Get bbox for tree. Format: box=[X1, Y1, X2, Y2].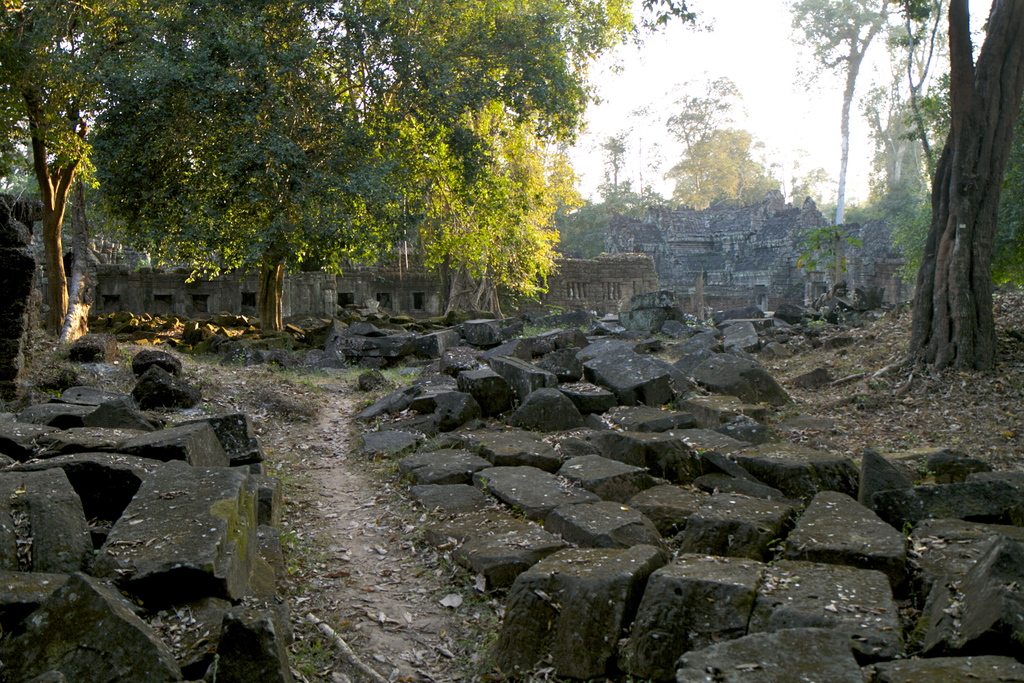
box=[775, 0, 896, 228].
